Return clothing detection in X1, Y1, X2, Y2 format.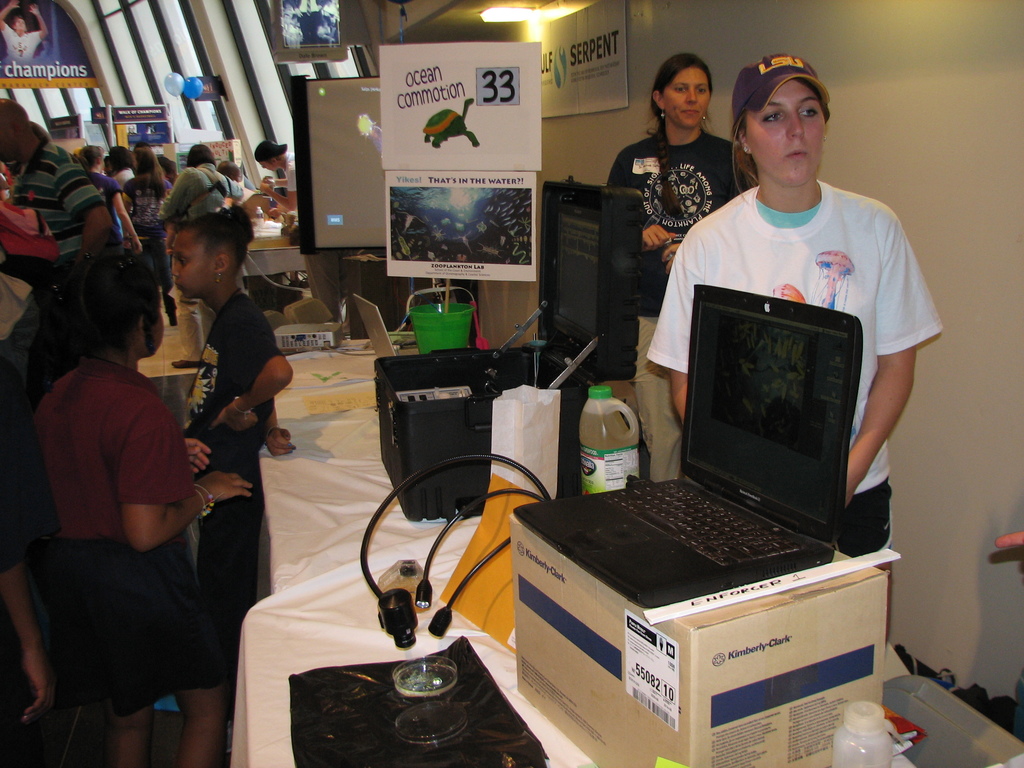
168, 266, 269, 690.
